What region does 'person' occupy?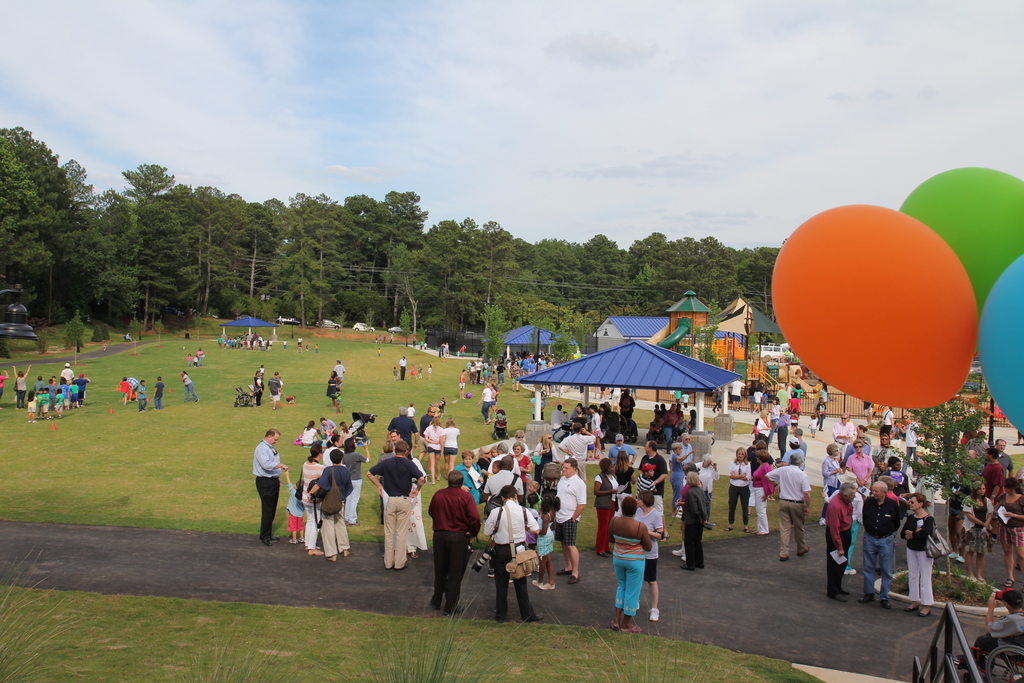
region(318, 415, 339, 438).
